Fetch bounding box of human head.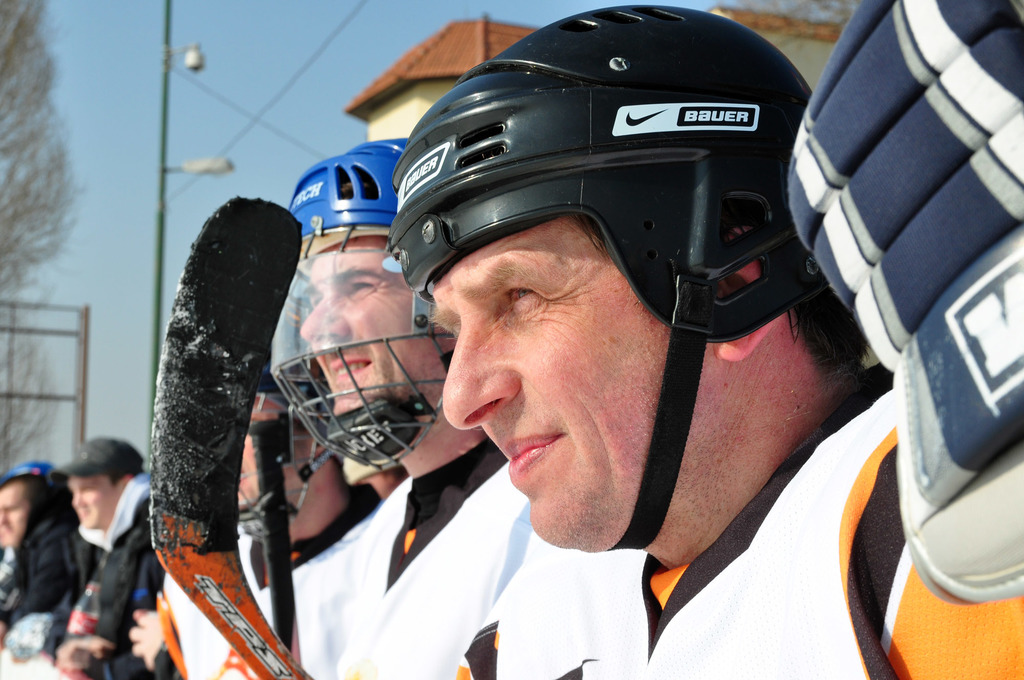
Bbox: 0, 460, 57, 554.
